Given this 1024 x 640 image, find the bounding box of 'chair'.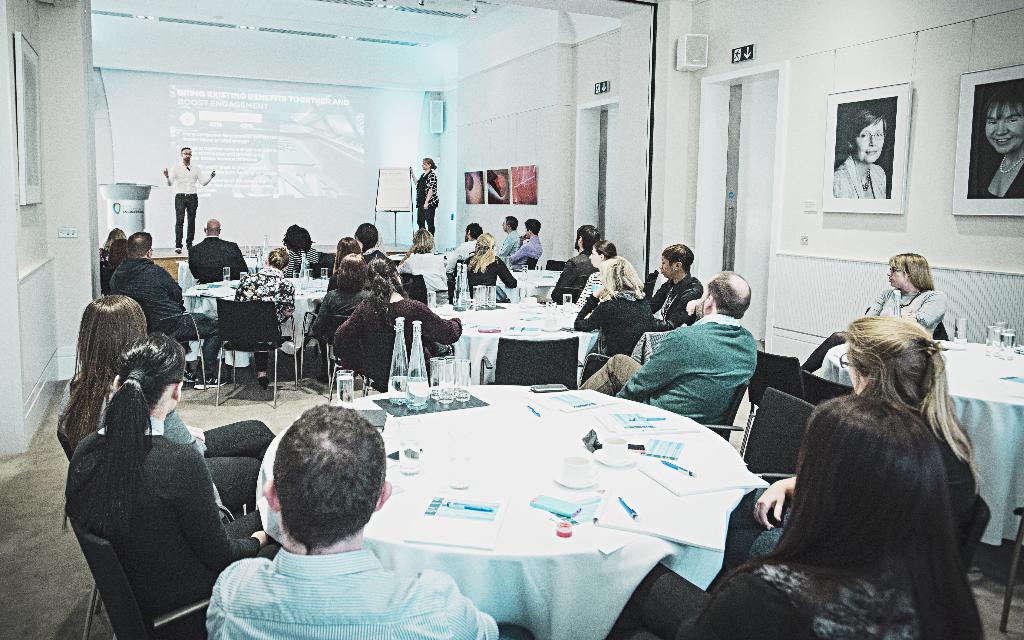
bbox(325, 316, 354, 394).
